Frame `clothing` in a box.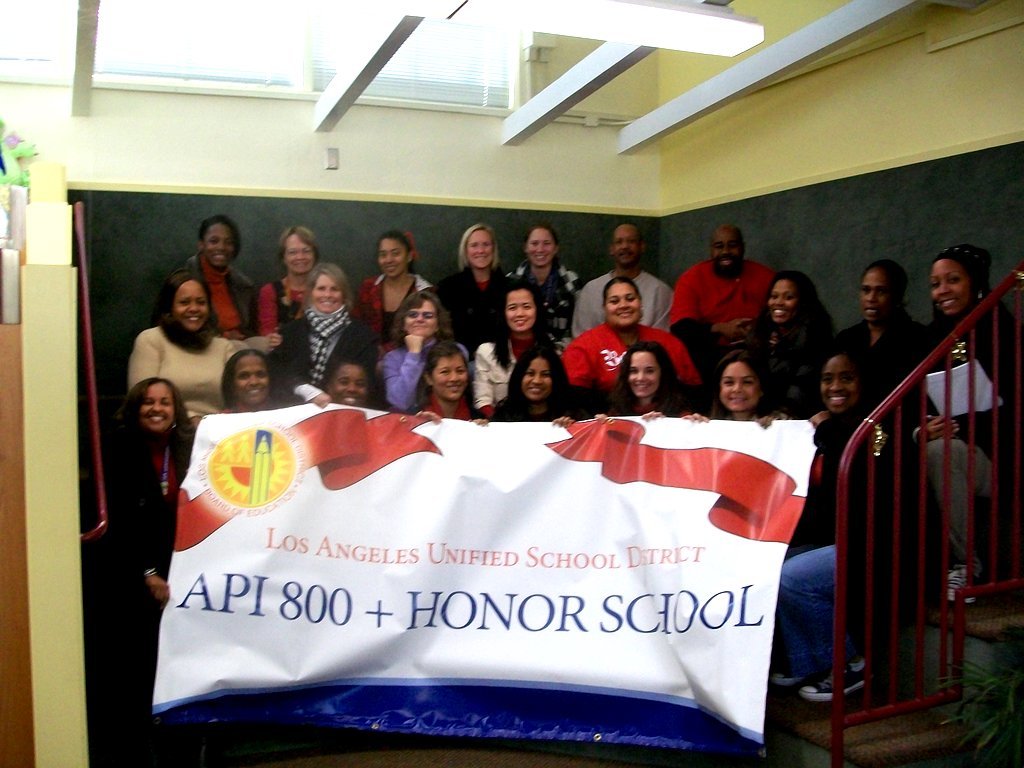
[385, 335, 439, 404].
